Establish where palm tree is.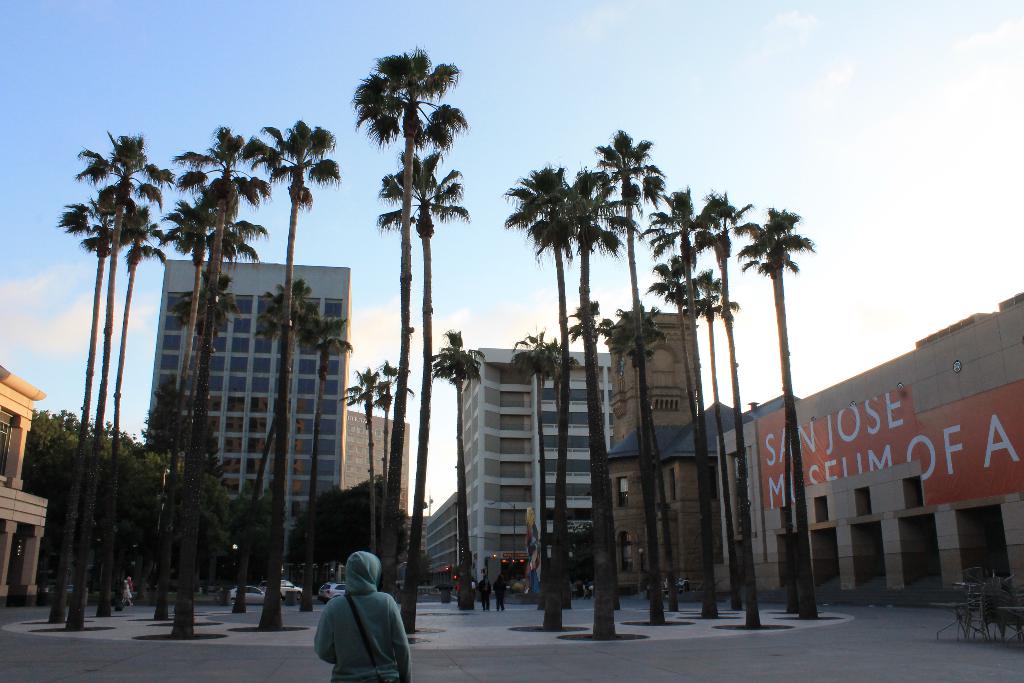
Established at box(68, 133, 166, 632).
